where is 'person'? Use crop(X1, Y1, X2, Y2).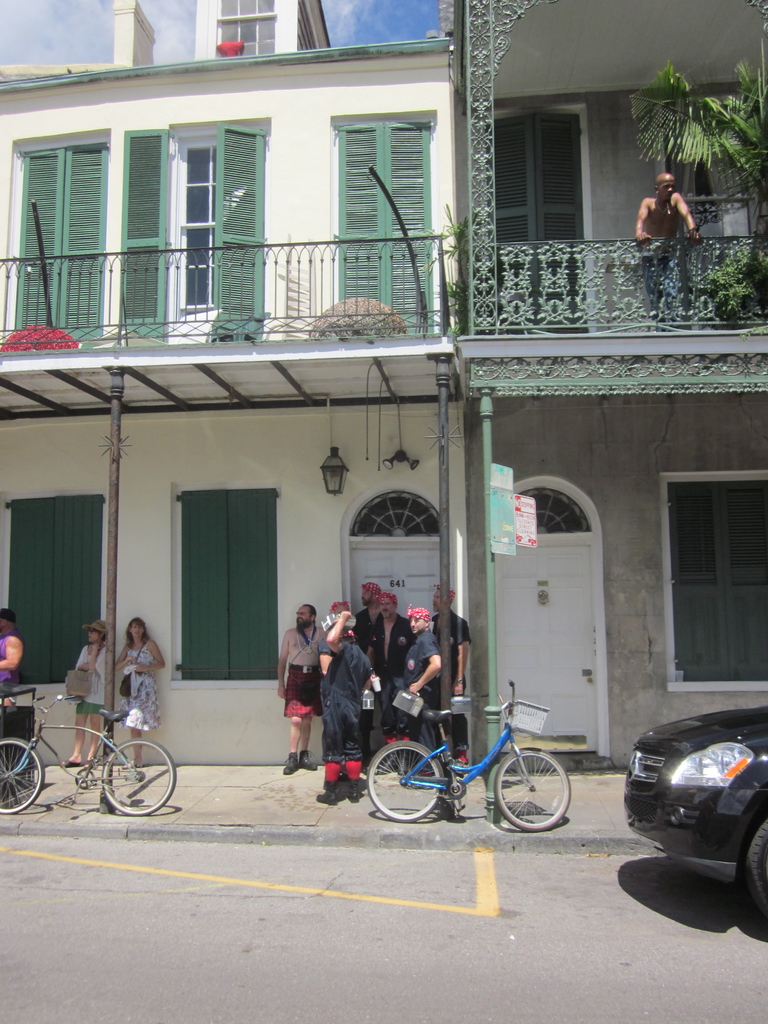
crop(284, 597, 332, 777).
